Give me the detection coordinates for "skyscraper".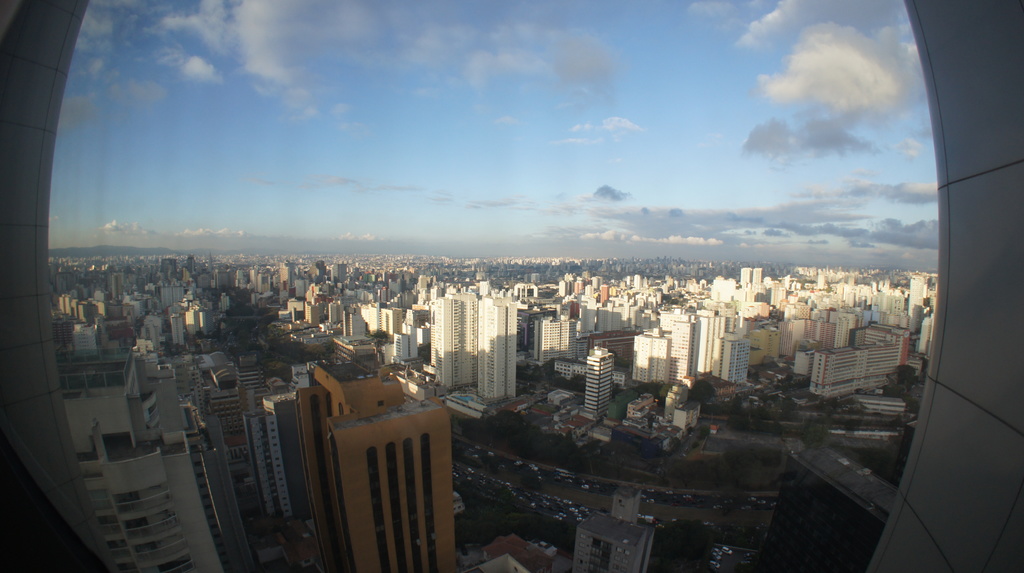
65,349,268,569.
